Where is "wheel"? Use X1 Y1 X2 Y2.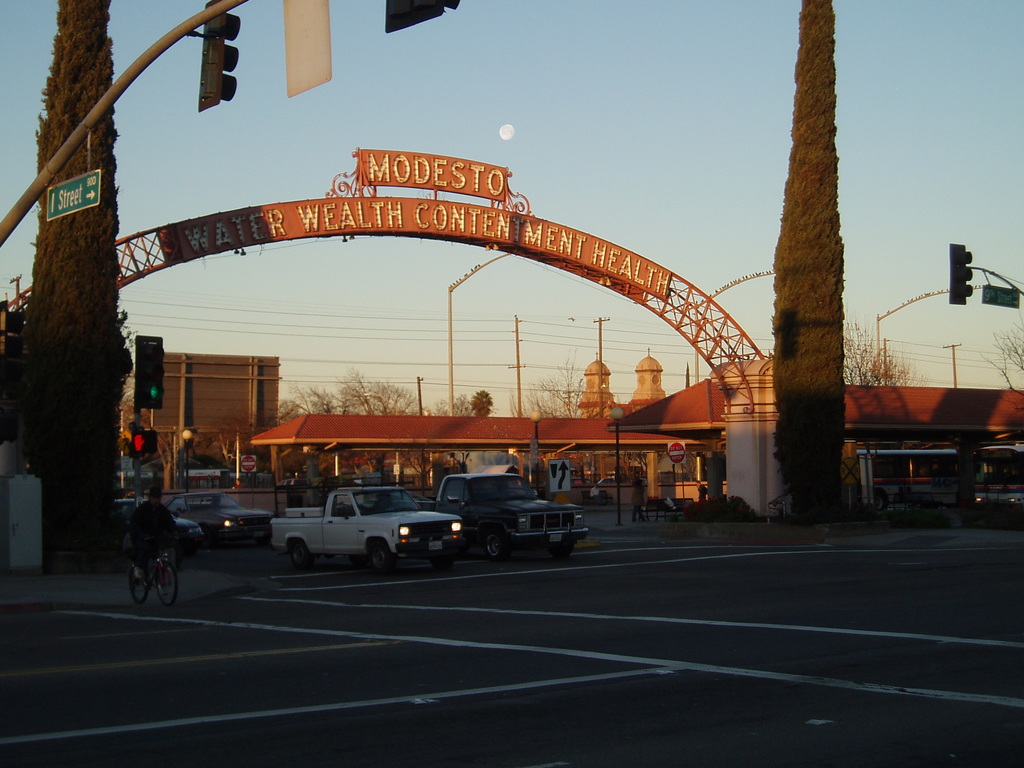
132 568 152 598.
